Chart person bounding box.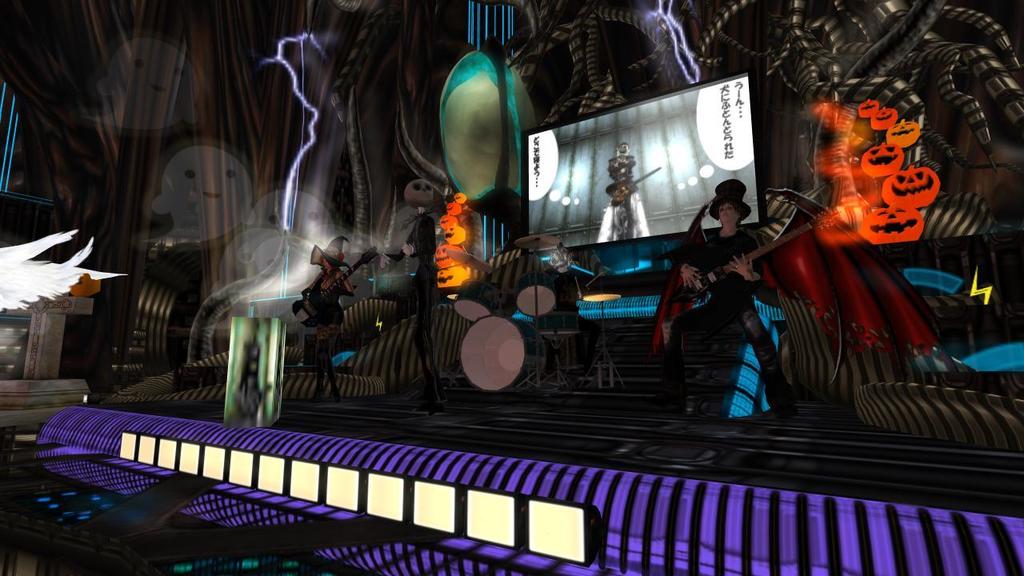
Charted: bbox(652, 166, 800, 434).
